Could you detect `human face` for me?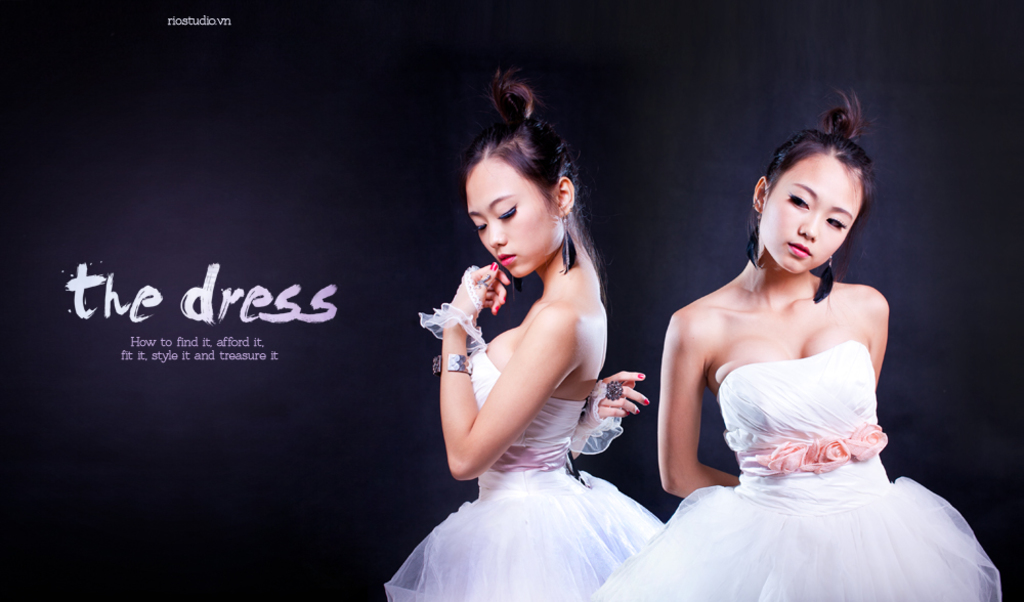
Detection result: <bbox>758, 154, 858, 270</bbox>.
